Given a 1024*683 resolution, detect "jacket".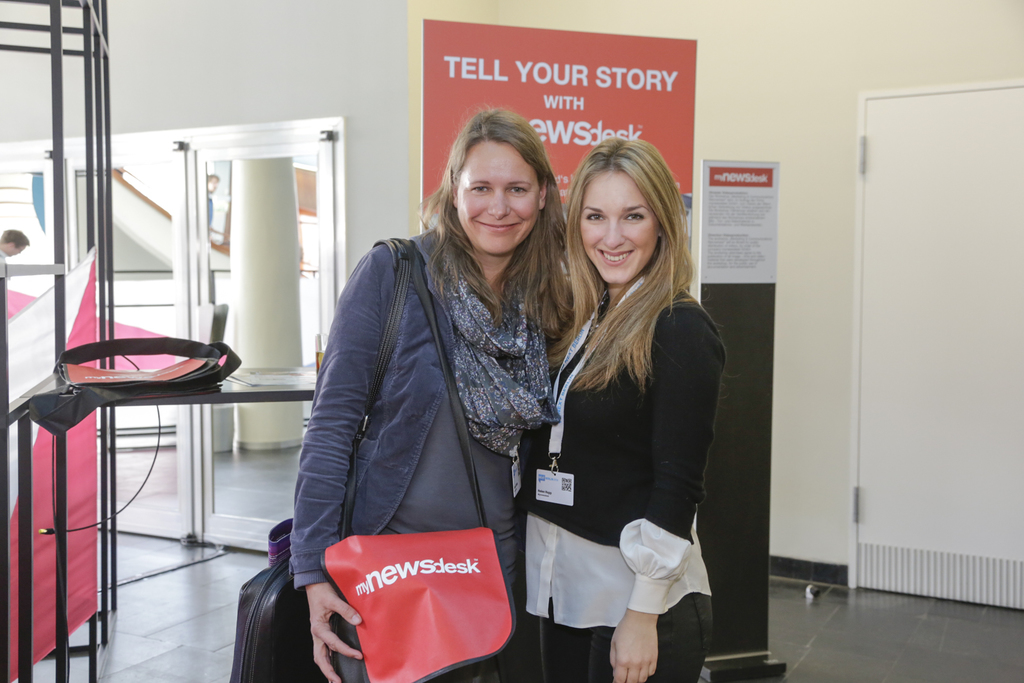
272:175:582:643.
